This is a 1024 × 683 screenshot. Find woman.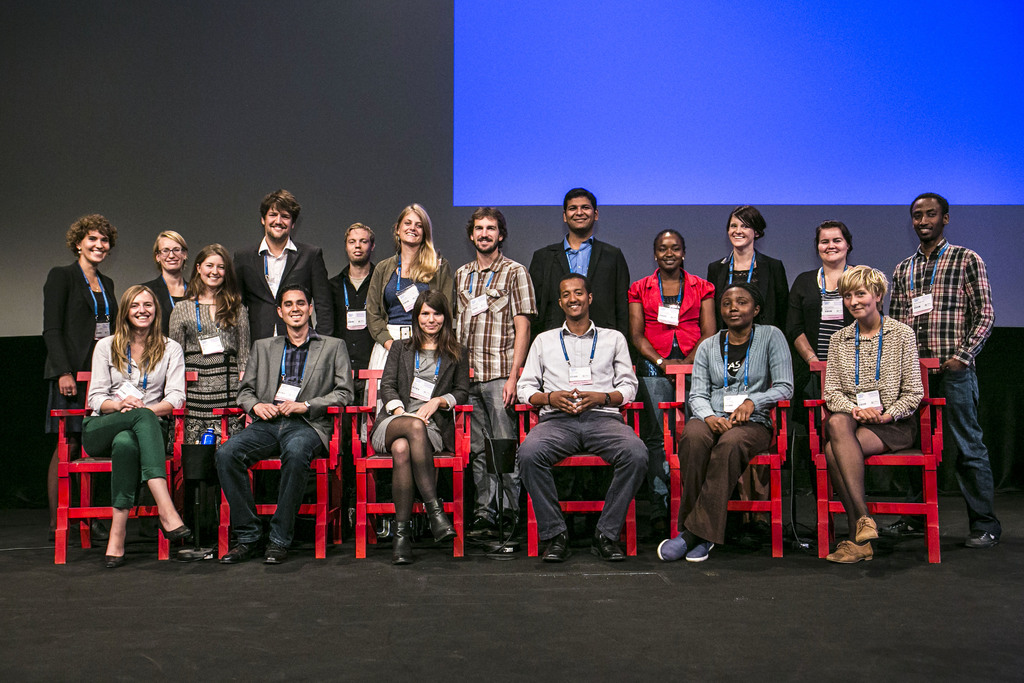
Bounding box: region(141, 226, 186, 333).
